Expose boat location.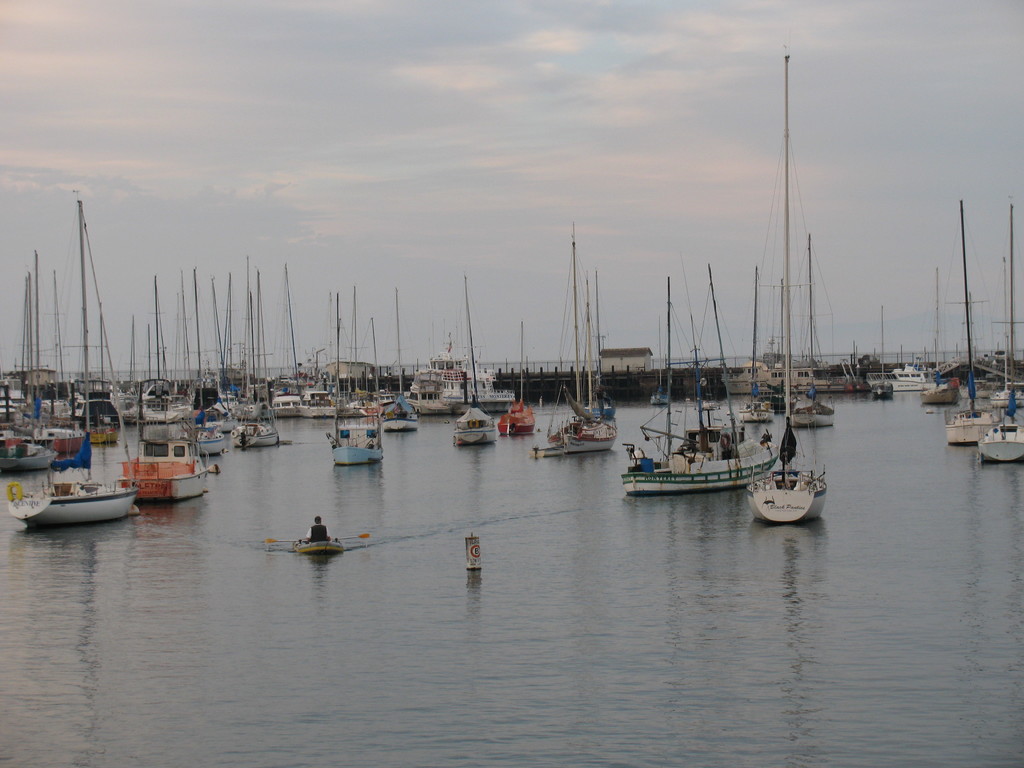
Exposed at bbox(547, 223, 622, 460).
